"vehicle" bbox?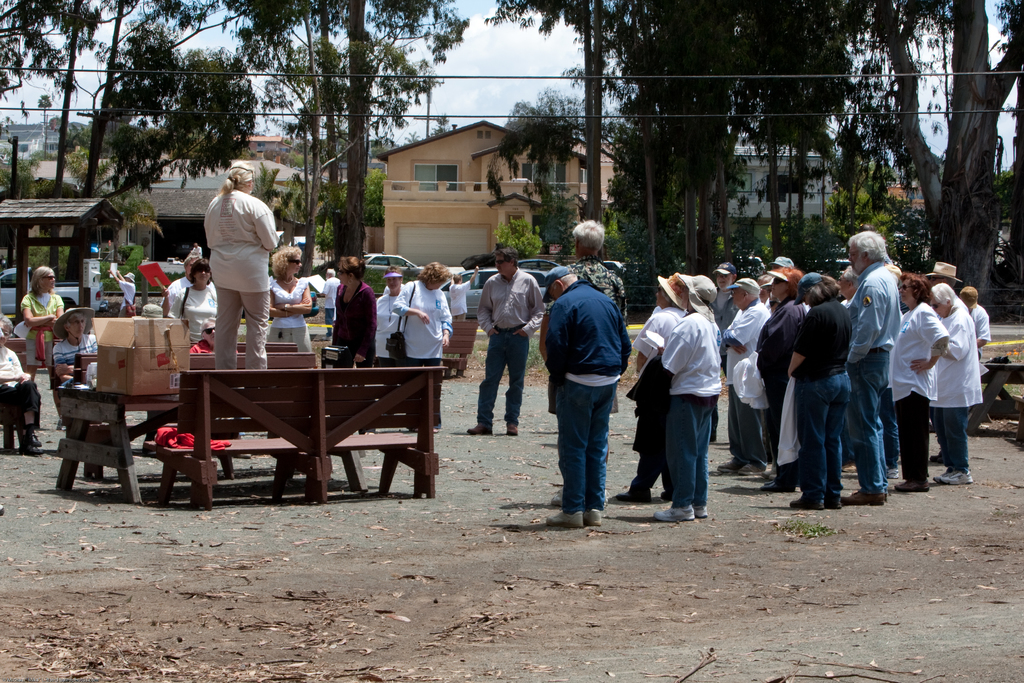
pyautogui.locateOnScreen(362, 254, 426, 279)
